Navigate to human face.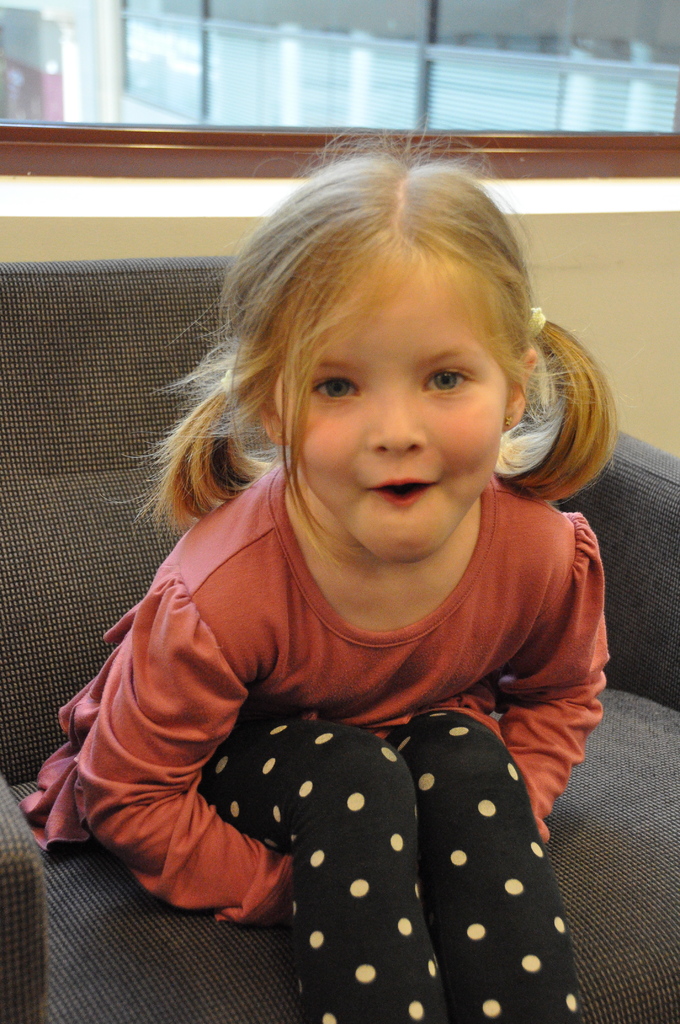
Navigation target: bbox=(292, 232, 509, 554).
